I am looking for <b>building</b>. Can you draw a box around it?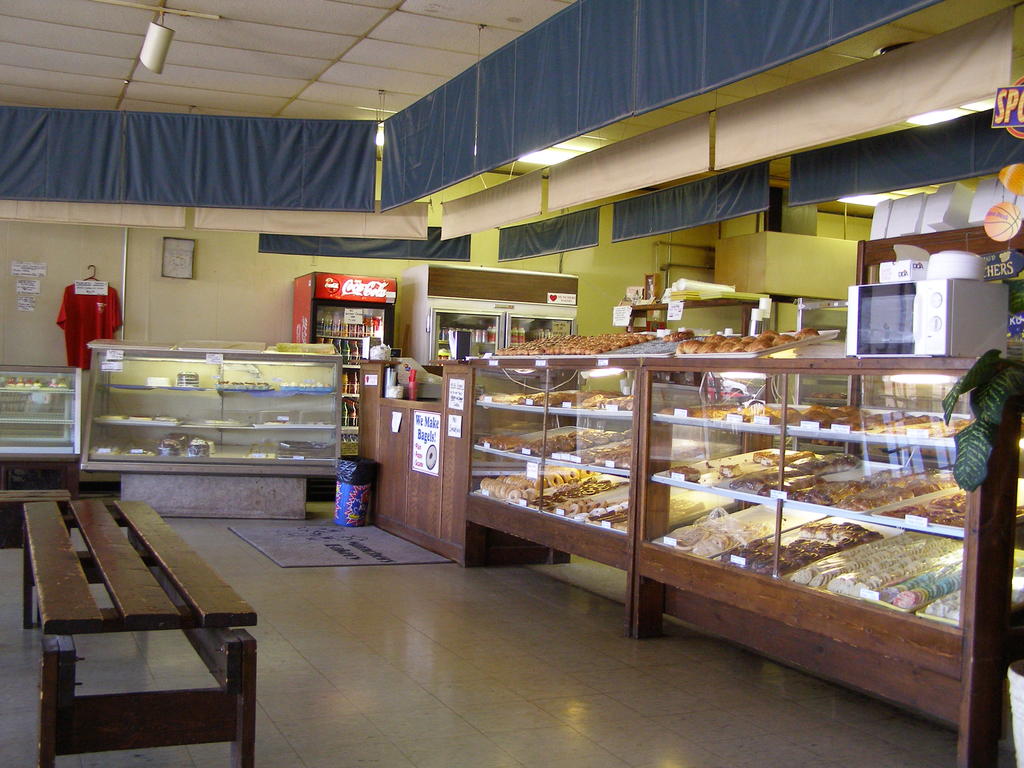
Sure, the bounding box is [0,0,1023,767].
